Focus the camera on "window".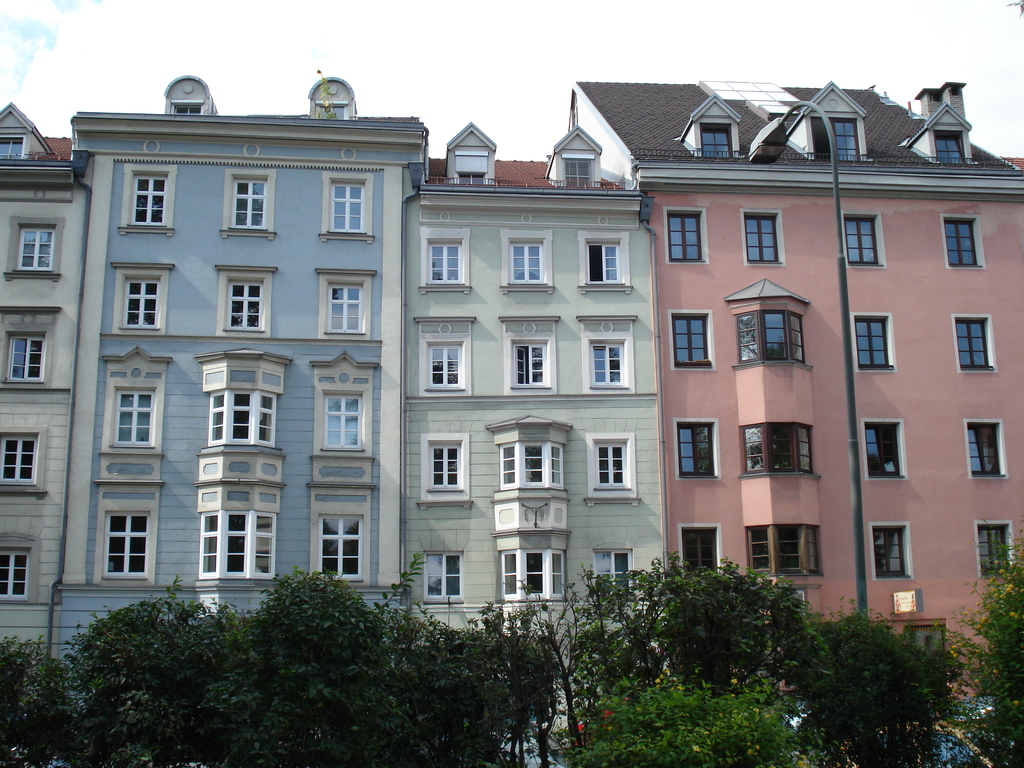
Focus region: l=840, t=213, r=895, b=268.
